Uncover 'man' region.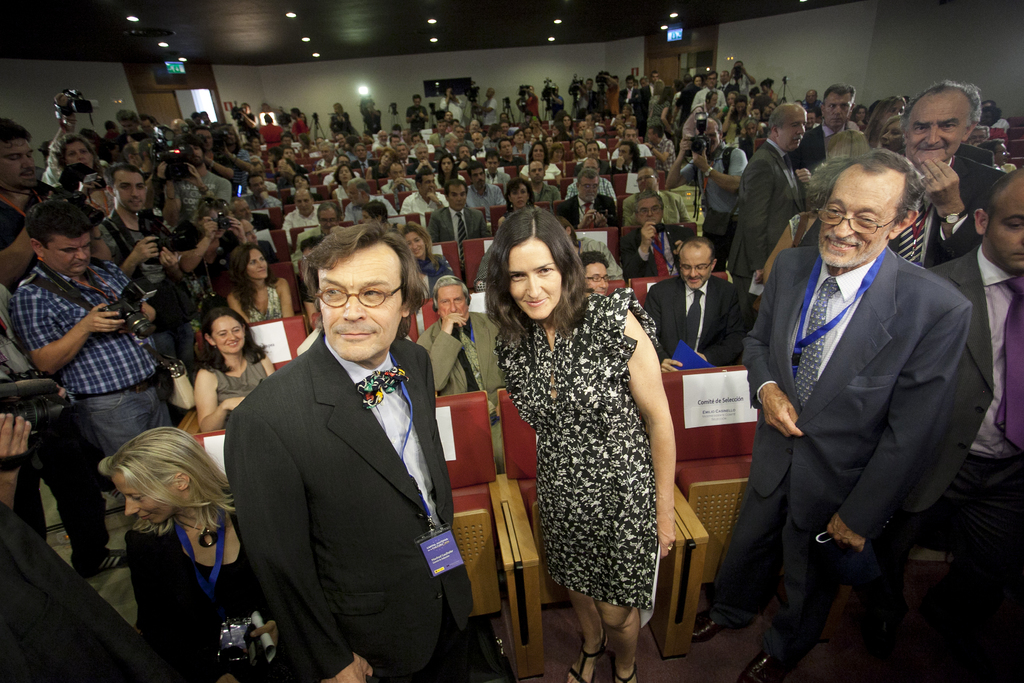
Uncovered: x1=0 y1=110 x2=50 y2=258.
